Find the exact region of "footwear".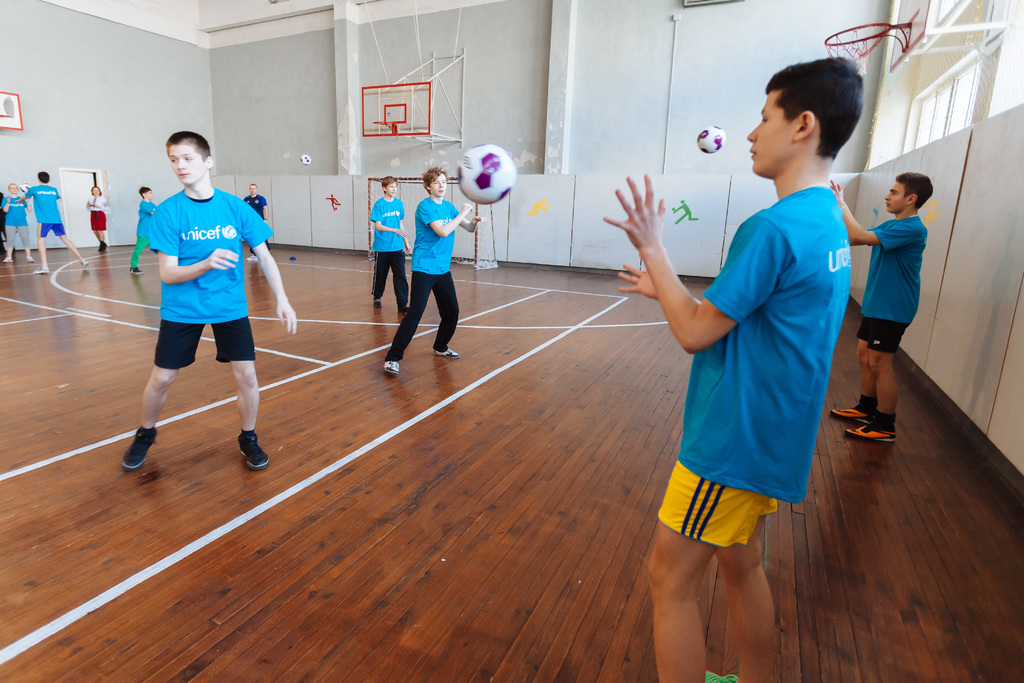
Exact region: crop(827, 411, 877, 418).
